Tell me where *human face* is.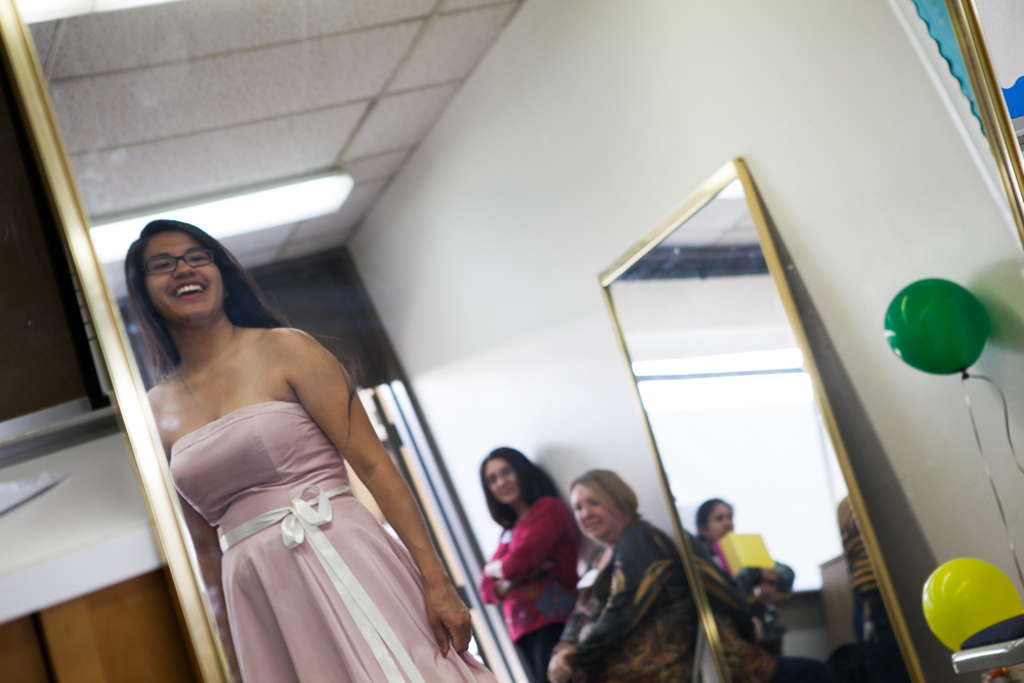
*human face* is at bbox(571, 487, 610, 538).
